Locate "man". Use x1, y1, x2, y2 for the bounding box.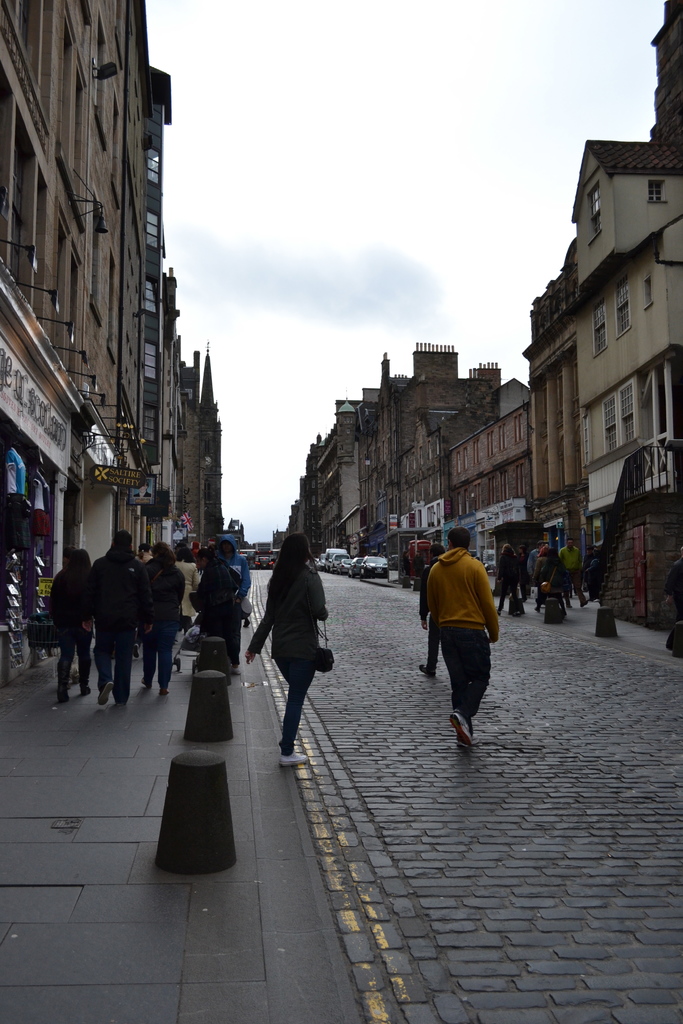
416, 529, 507, 760.
